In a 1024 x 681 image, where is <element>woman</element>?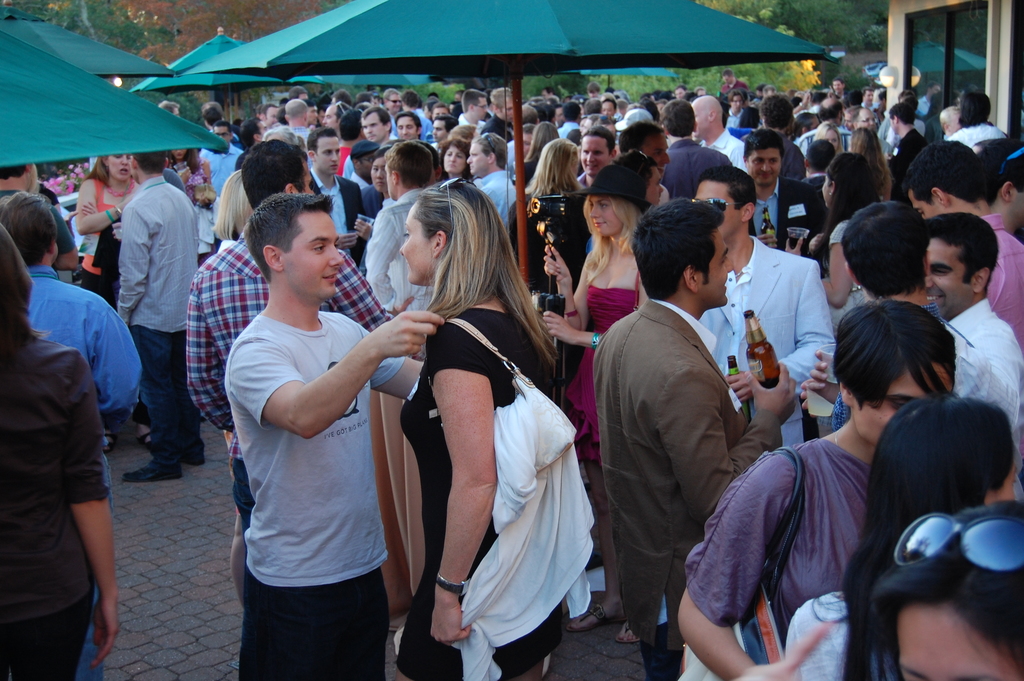
bbox(543, 154, 652, 654).
